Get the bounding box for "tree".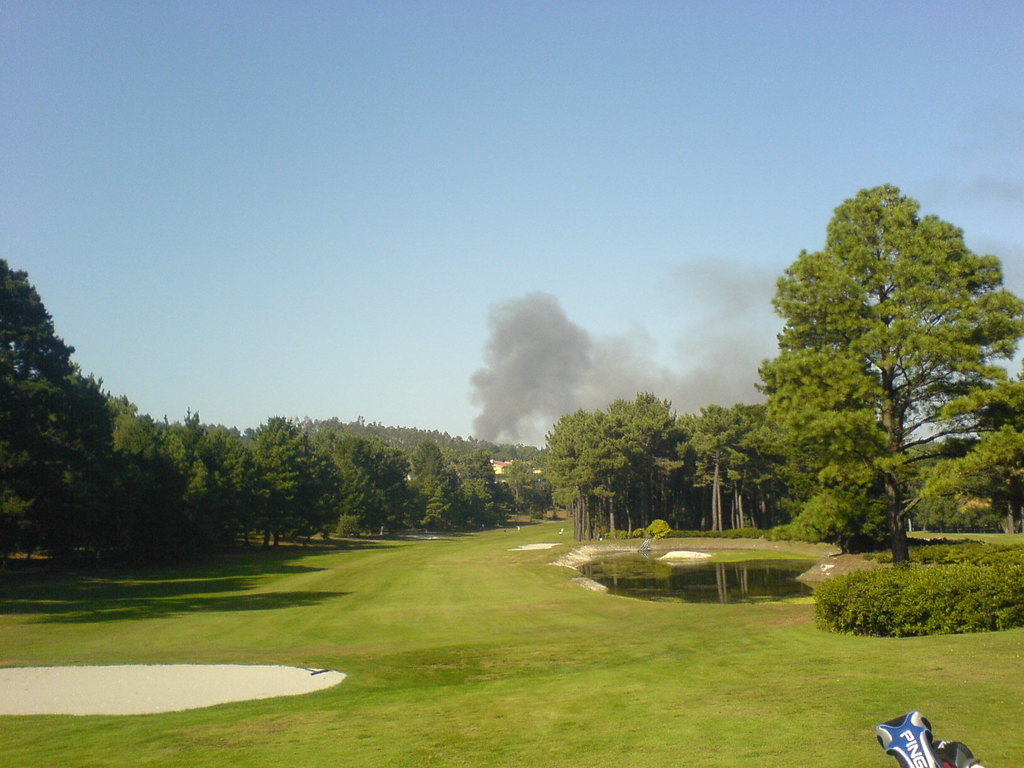
region(981, 348, 1023, 534).
